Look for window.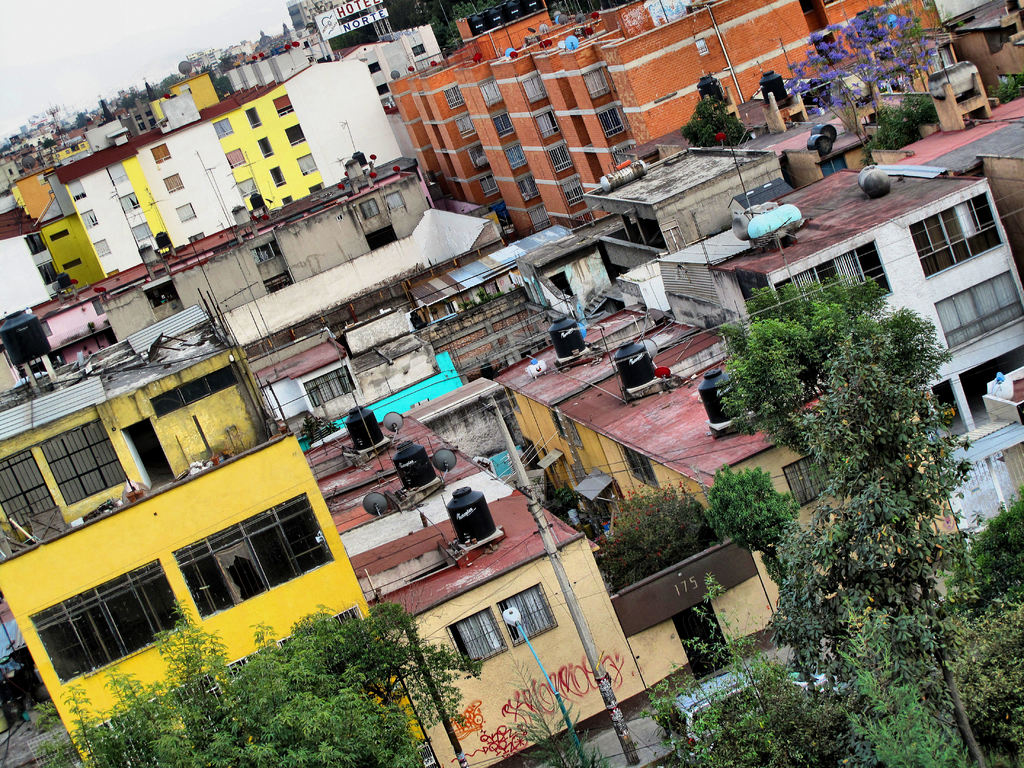
Found: x1=172 y1=195 x2=203 y2=230.
